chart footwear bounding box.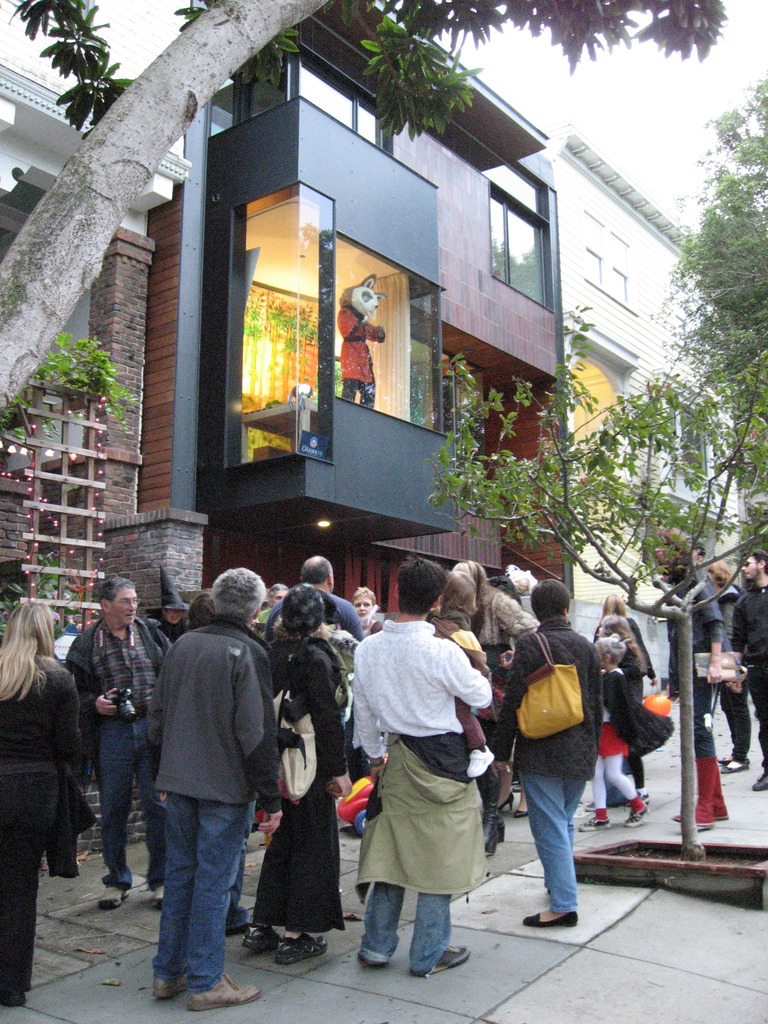
Charted: 494 790 513 814.
